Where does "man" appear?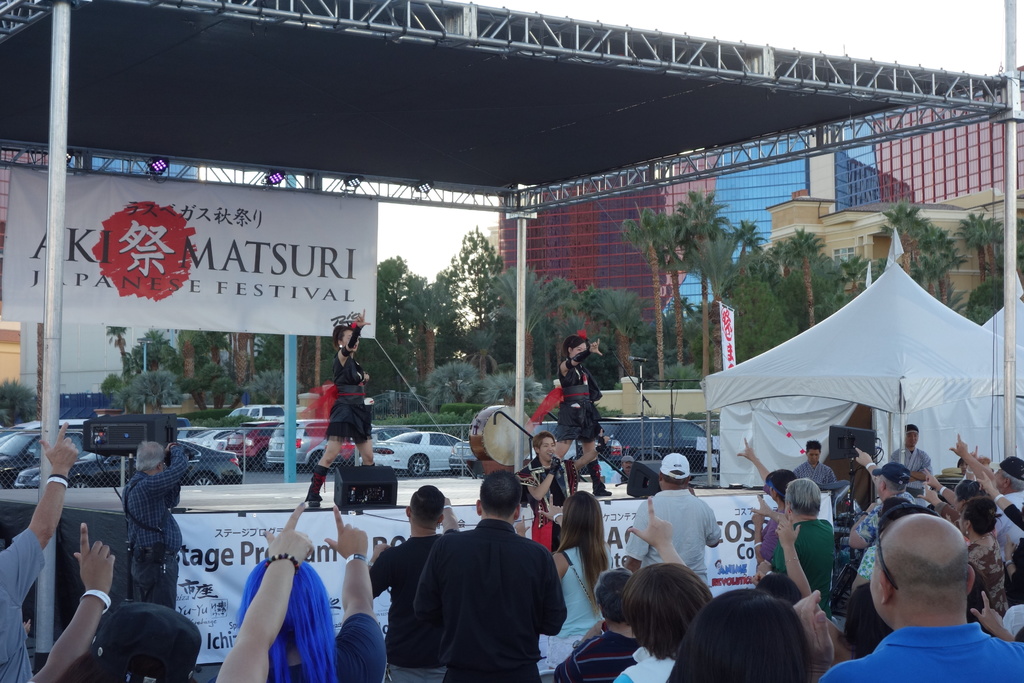
Appears at 811/513/1023/682.
